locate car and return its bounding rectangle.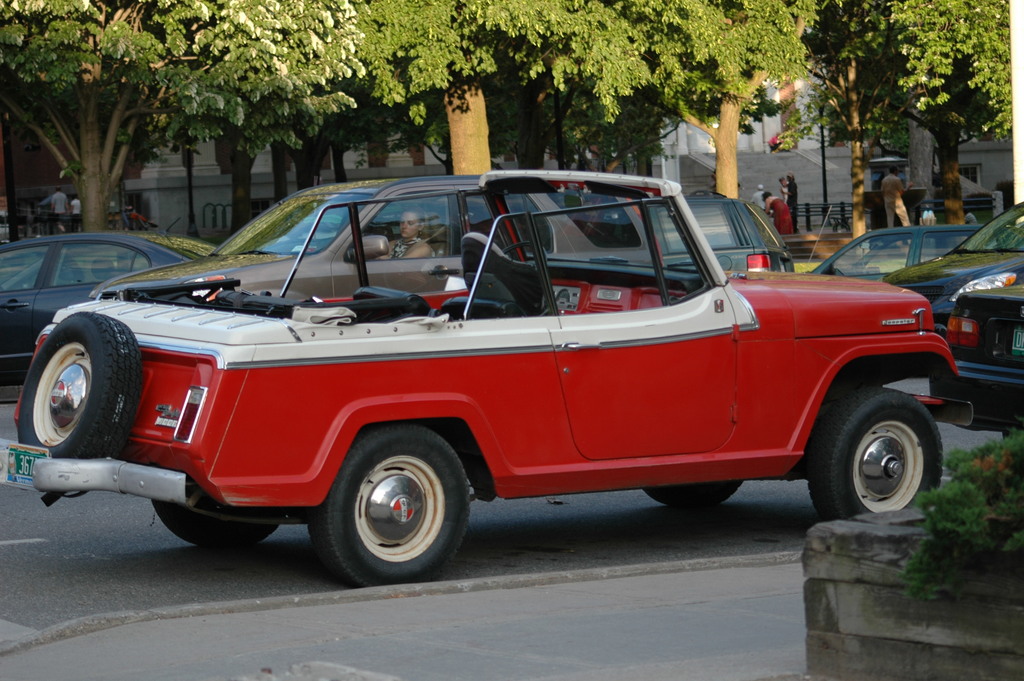
{"x1": 0, "y1": 176, "x2": 977, "y2": 587}.
